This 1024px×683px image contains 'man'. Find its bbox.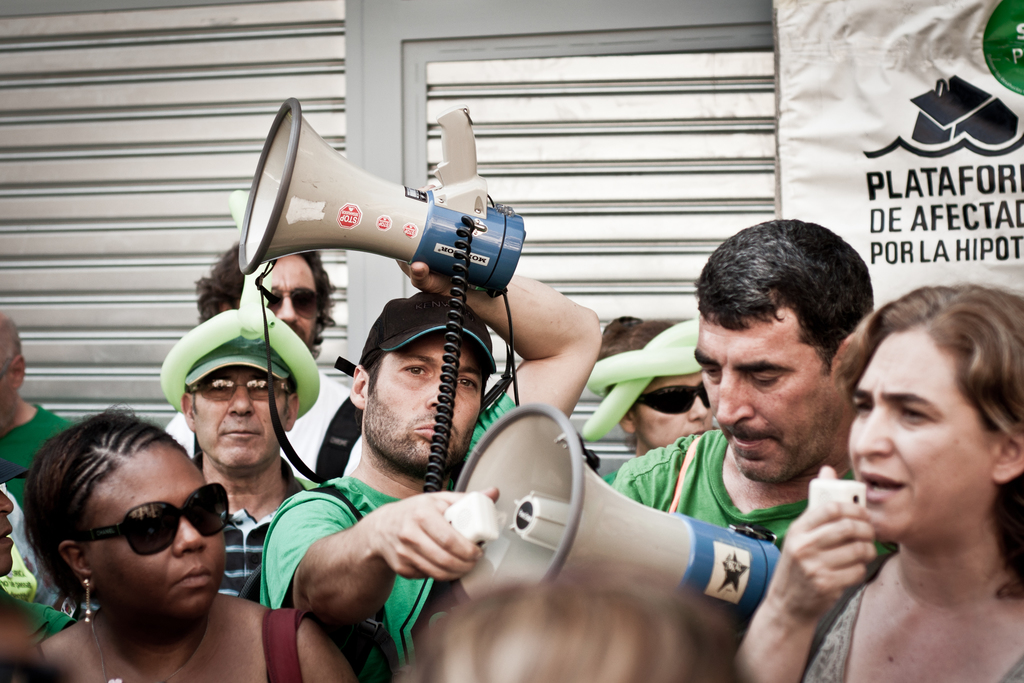
detection(163, 252, 353, 488).
